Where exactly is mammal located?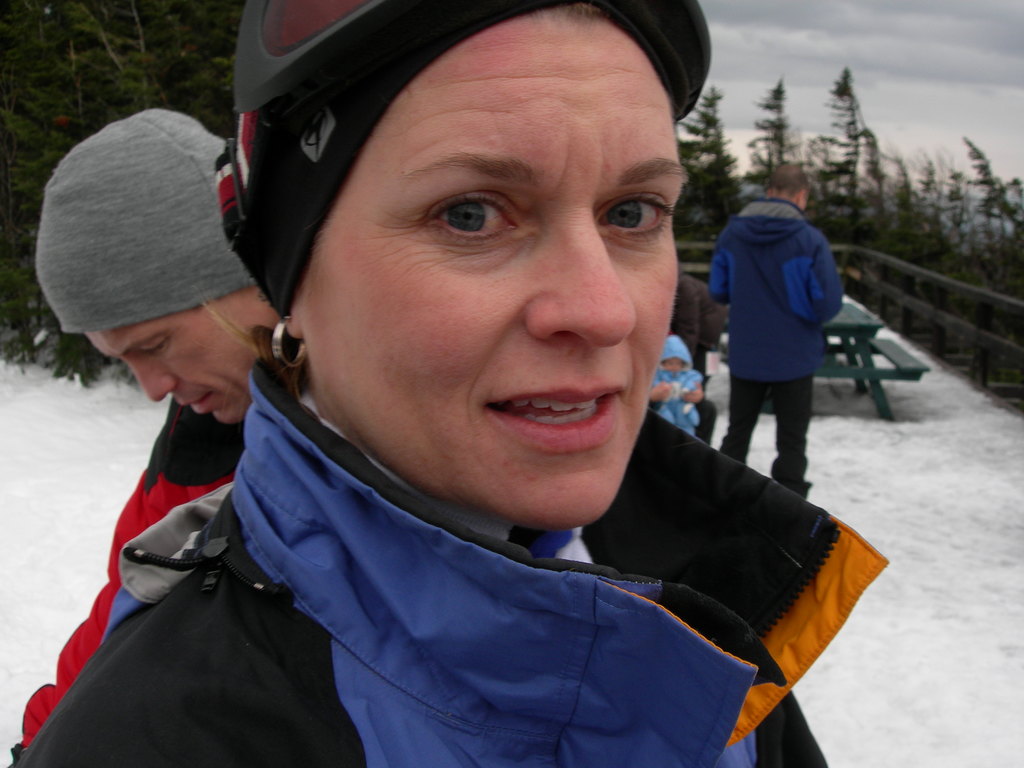
Its bounding box is [left=664, top=268, right=726, bottom=444].
